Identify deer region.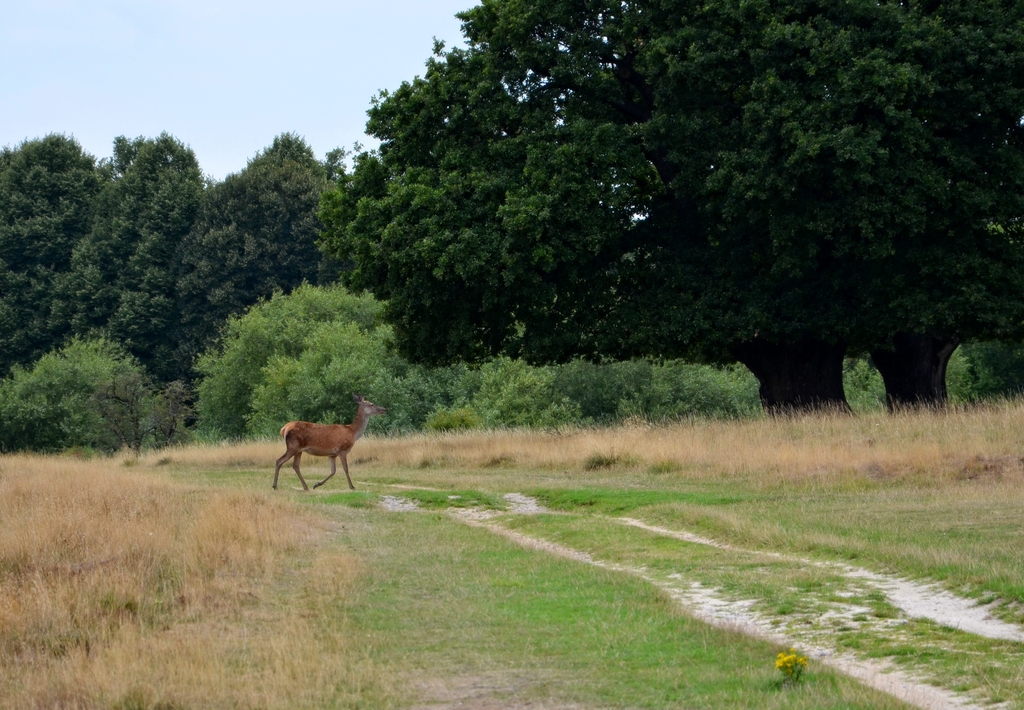
Region: [left=272, top=397, right=383, bottom=494].
